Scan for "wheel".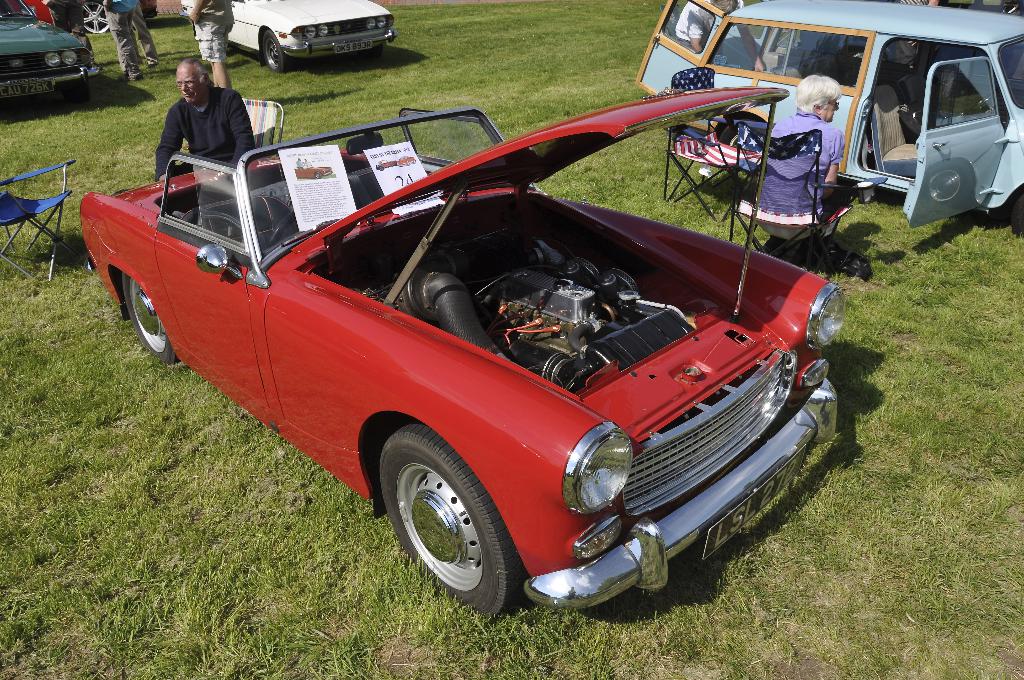
Scan result: 268,212,295,249.
